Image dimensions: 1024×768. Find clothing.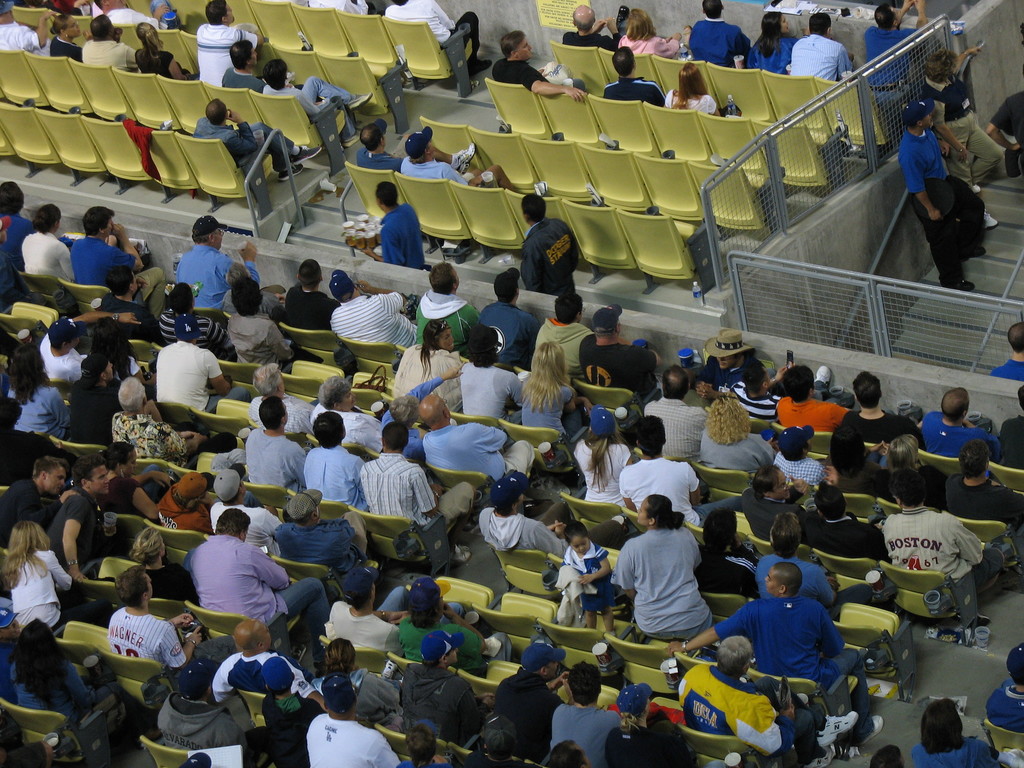
{"x1": 382, "y1": 0, "x2": 479, "y2": 58}.
